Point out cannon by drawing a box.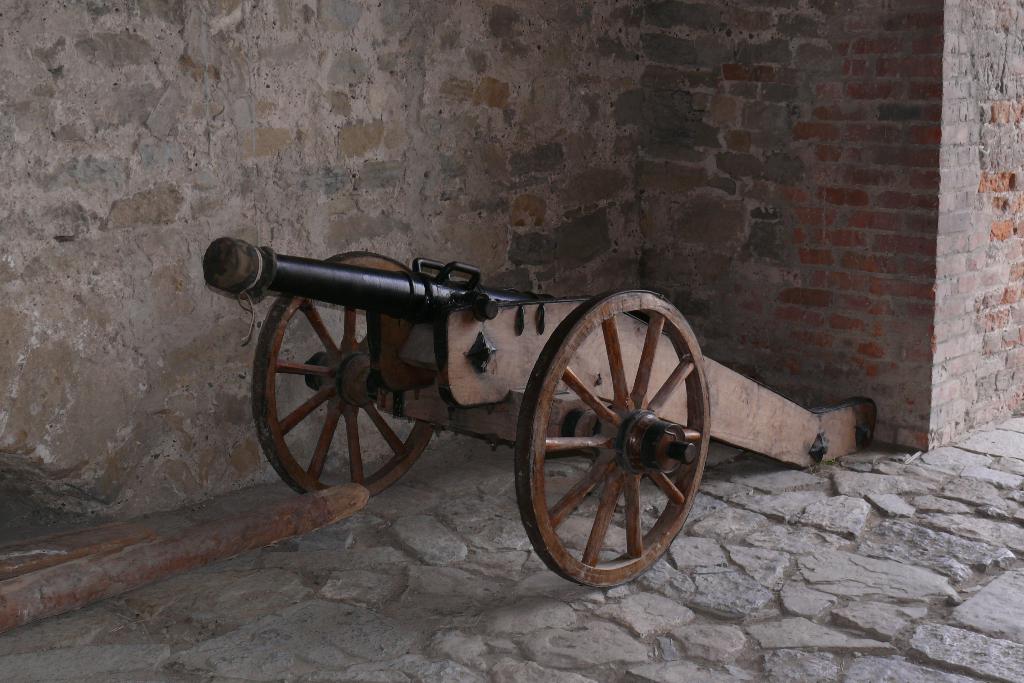
detection(202, 239, 883, 586).
